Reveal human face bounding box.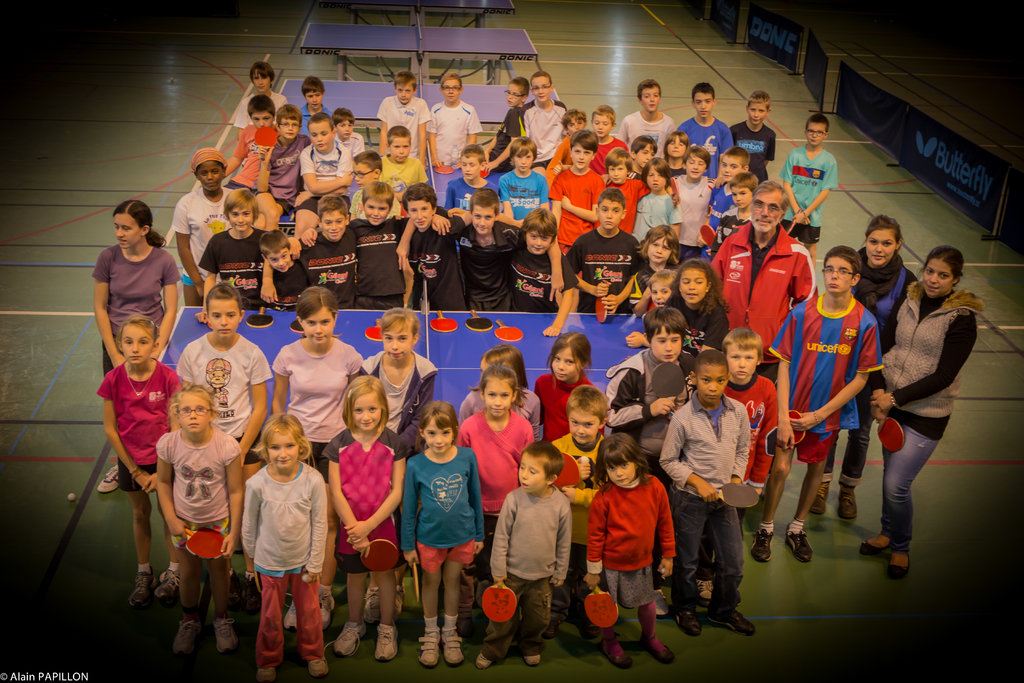
Revealed: <box>523,215,552,259</box>.
